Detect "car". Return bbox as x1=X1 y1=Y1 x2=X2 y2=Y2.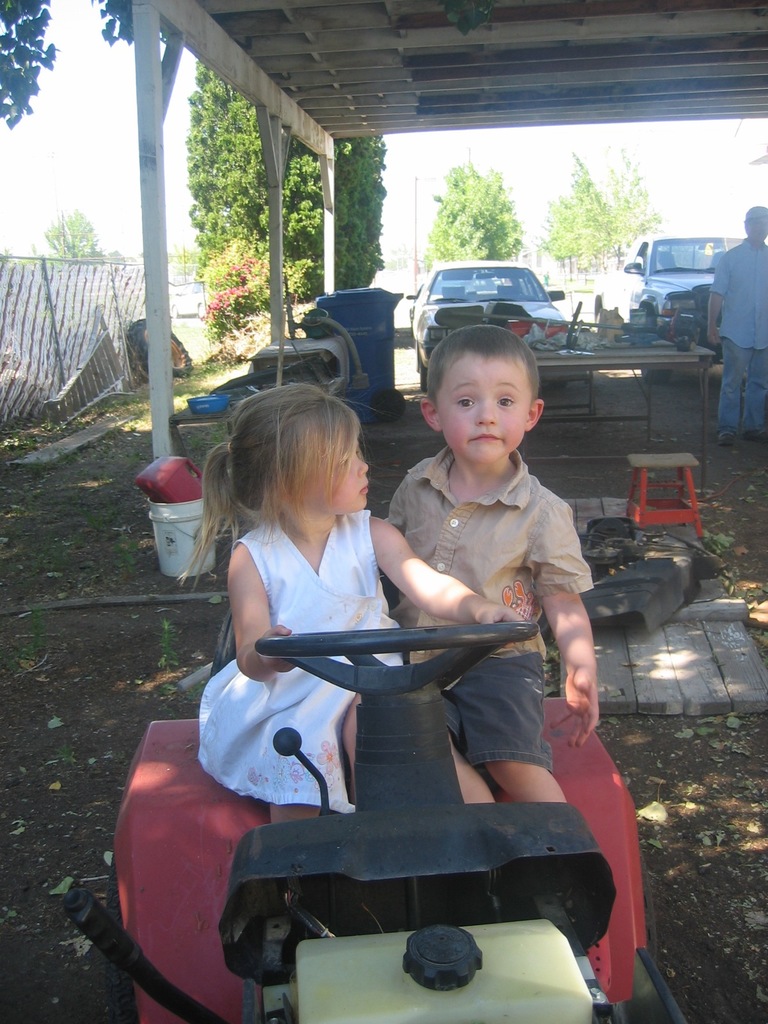
x1=411 y1=262 x2=566 y2=385.
